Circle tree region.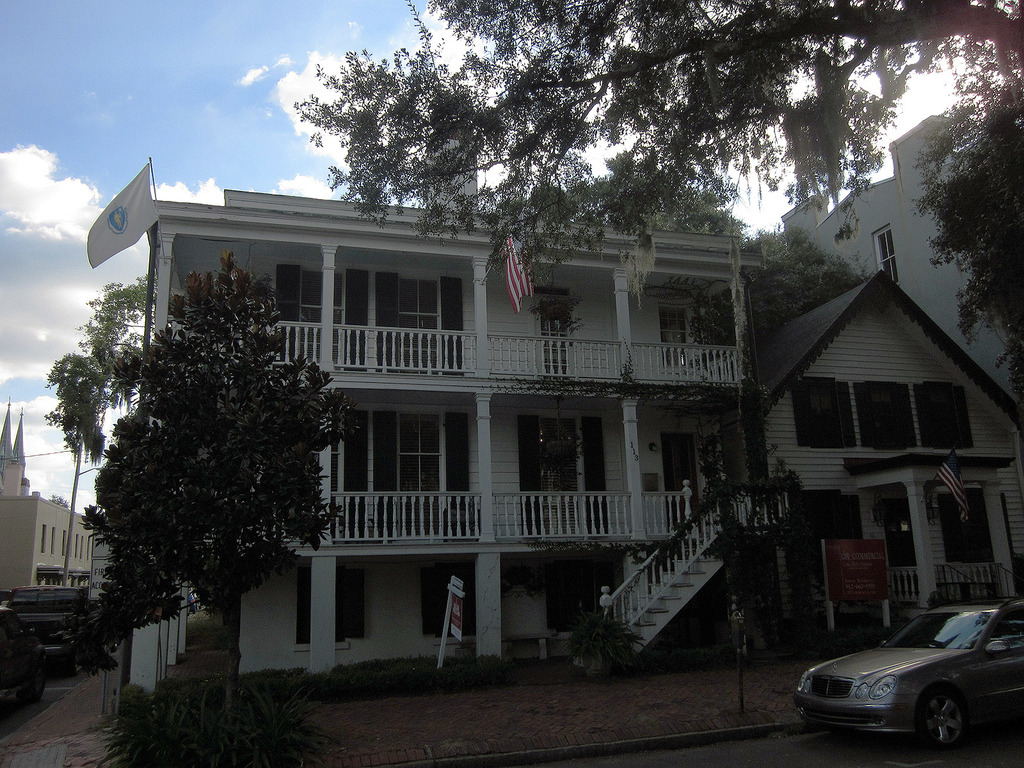
Region: [x1=292, y1=0, x2=1023, y2=390].
